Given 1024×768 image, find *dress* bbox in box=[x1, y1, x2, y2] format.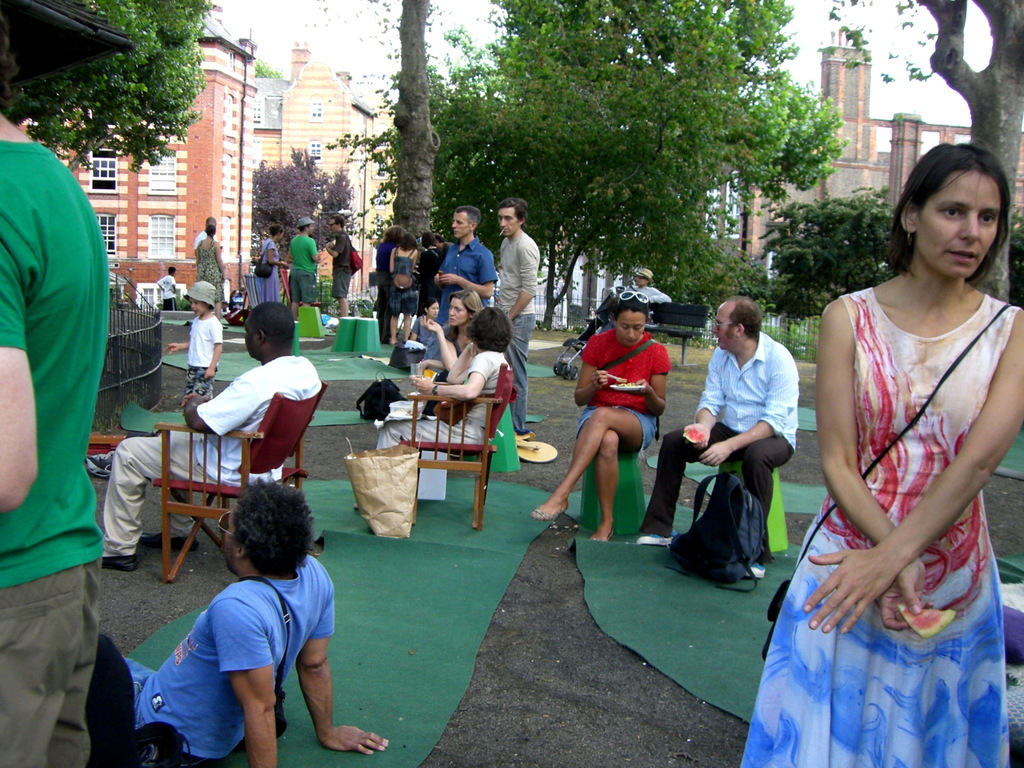
box=[196, 238, 225, 301].
